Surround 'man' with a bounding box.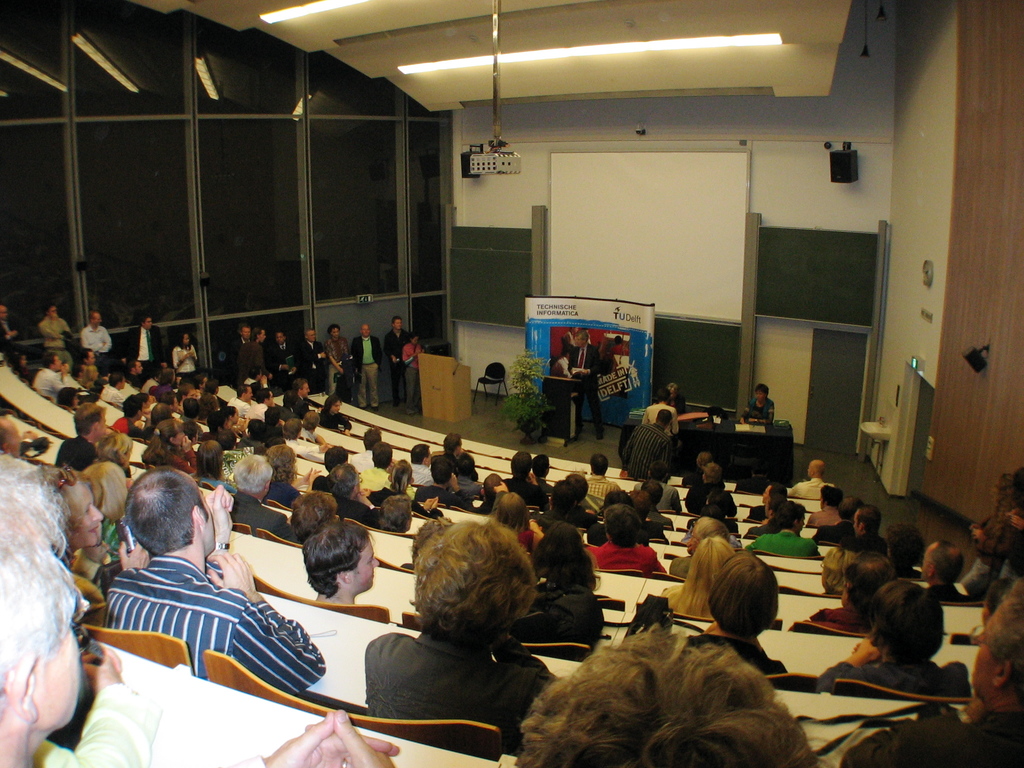
Rect(382, 314, 409, 406).
